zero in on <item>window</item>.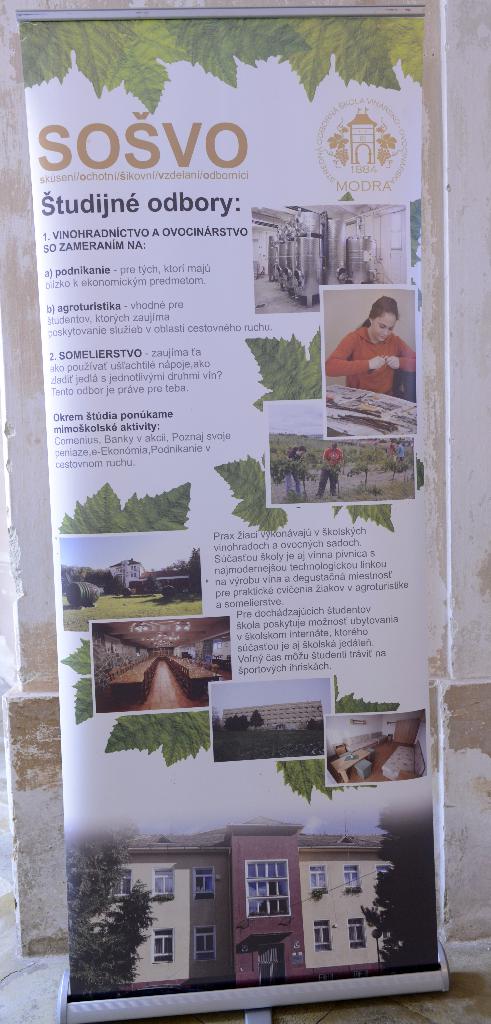
Zeroed in: [350, 920, 367, 948].
